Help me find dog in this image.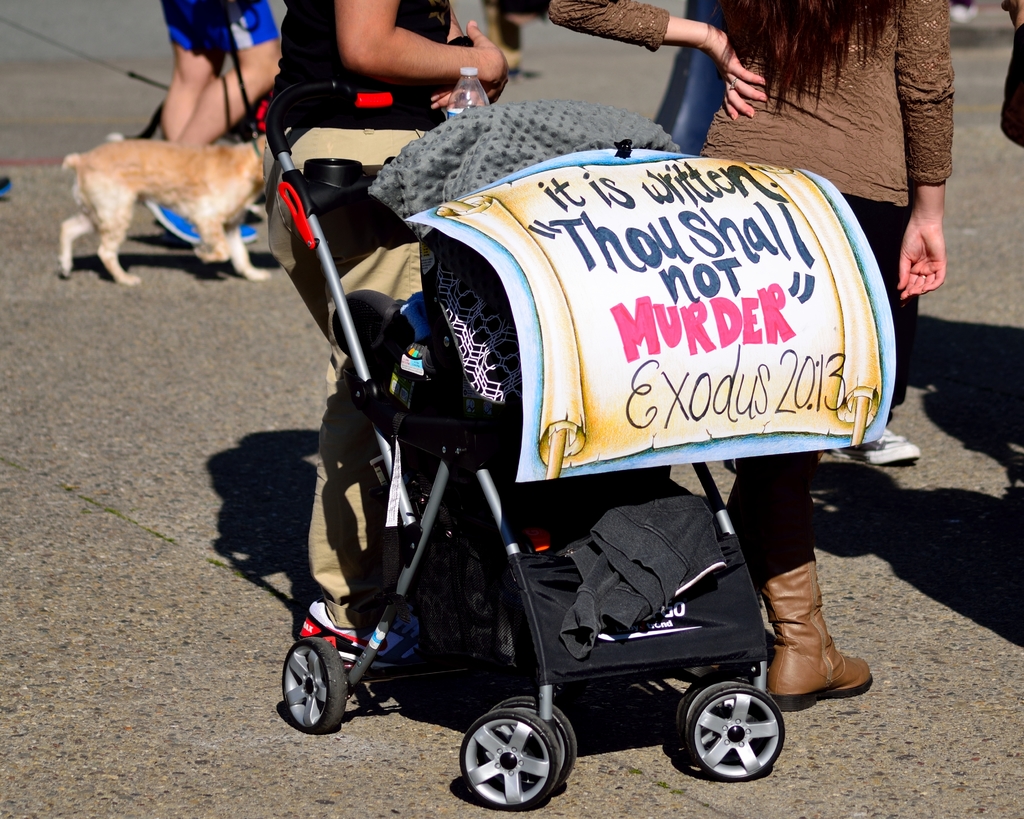
Found it: Rect(58, 136, 271, 277).
